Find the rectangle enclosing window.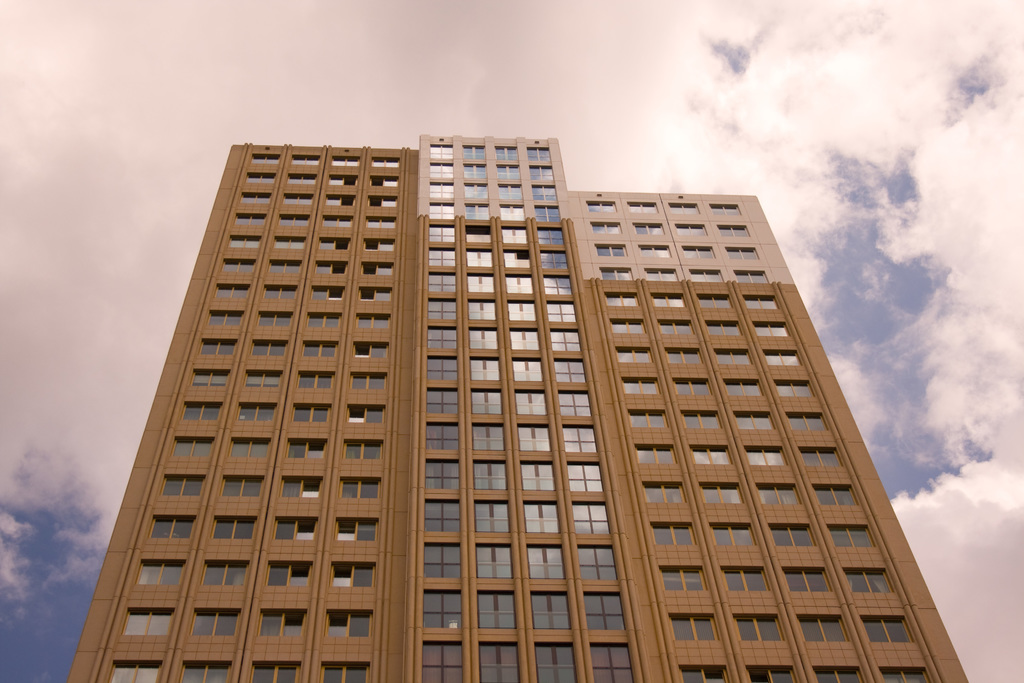
BBox(266, 261, 300, 270).
